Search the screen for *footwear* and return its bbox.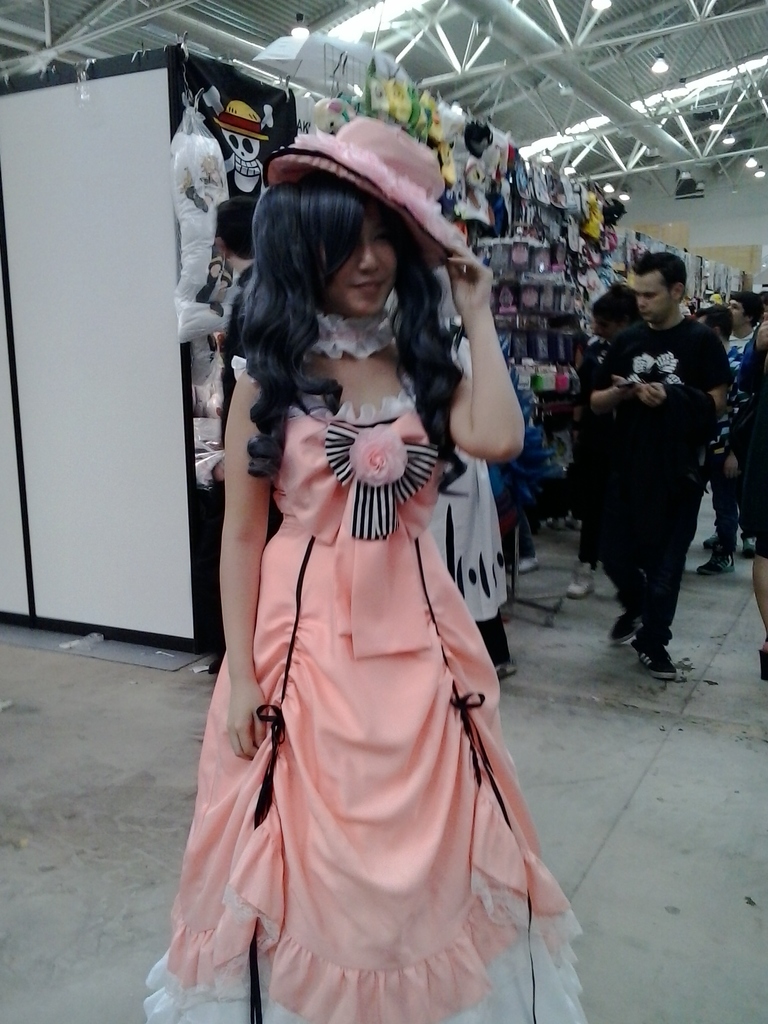
Found: (left=740, top=543, right=762, bottom=552).
